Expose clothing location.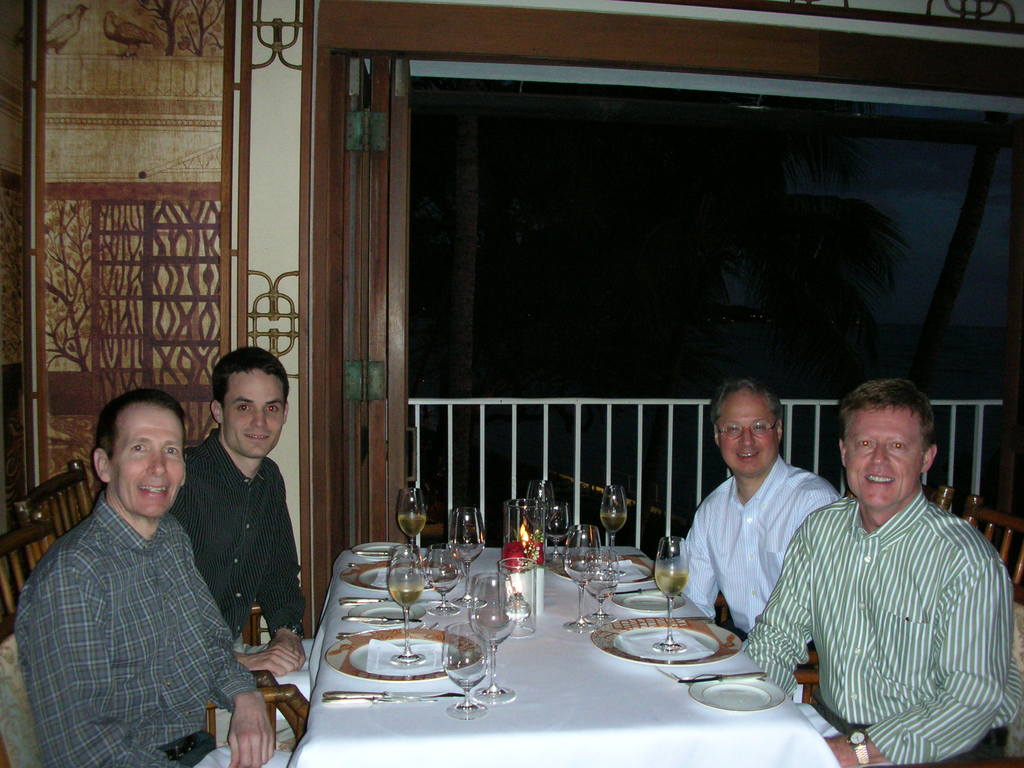
Exposed at select_region(15, 499, 260, 767).
